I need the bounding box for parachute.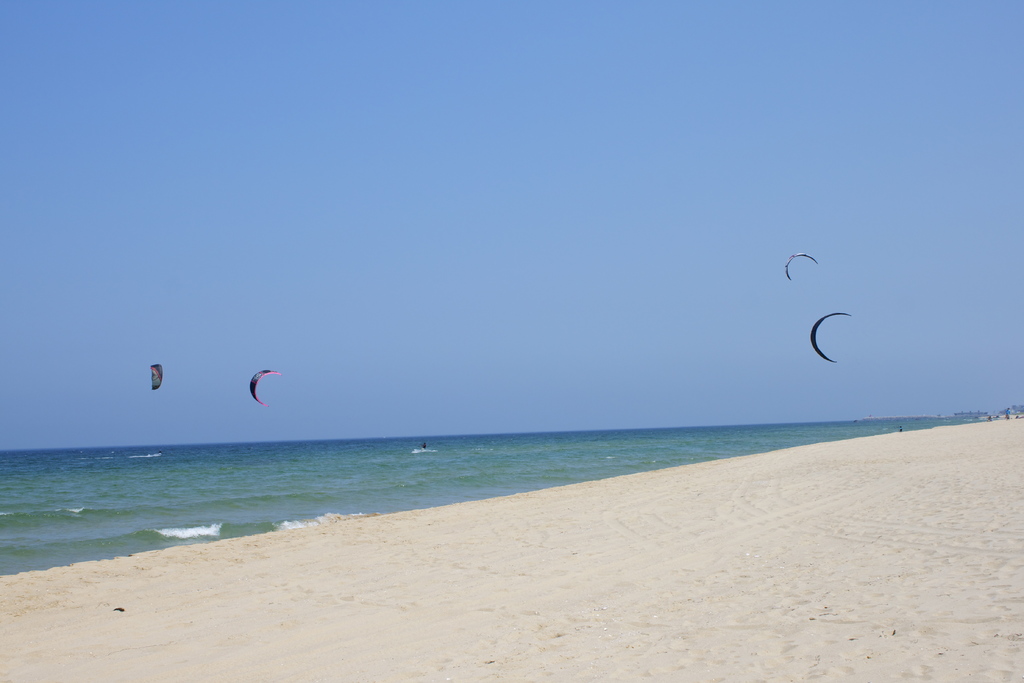
Here it is: pyautogui.locateOnScreen(774, 242, 822, 280).
